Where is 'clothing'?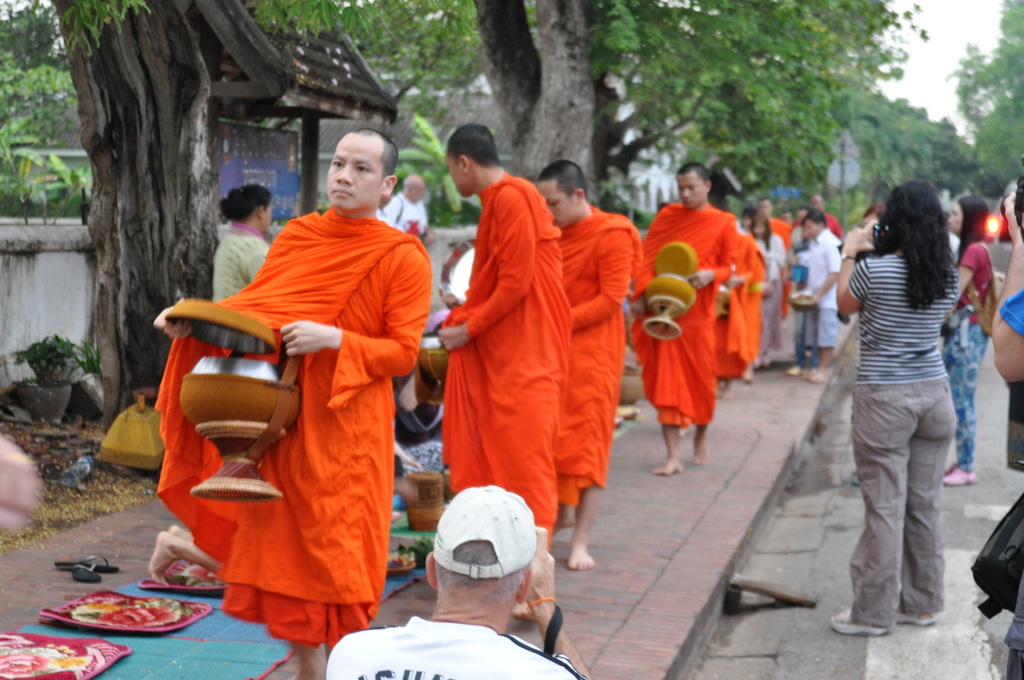
<bbox>840, 264, 951, 631</bbox>.
